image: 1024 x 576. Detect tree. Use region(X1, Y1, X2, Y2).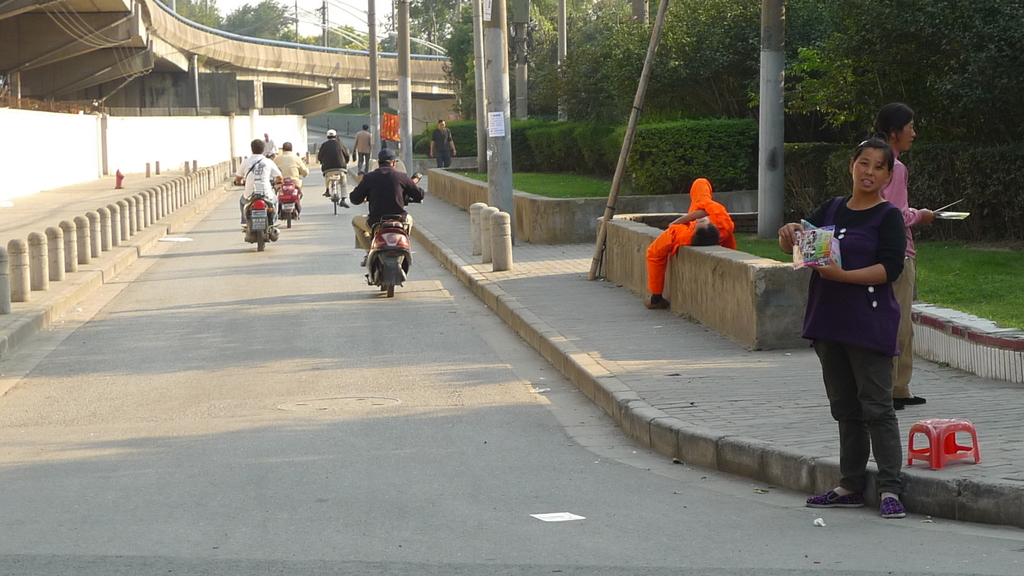
region(246, 0, 298, 38).
